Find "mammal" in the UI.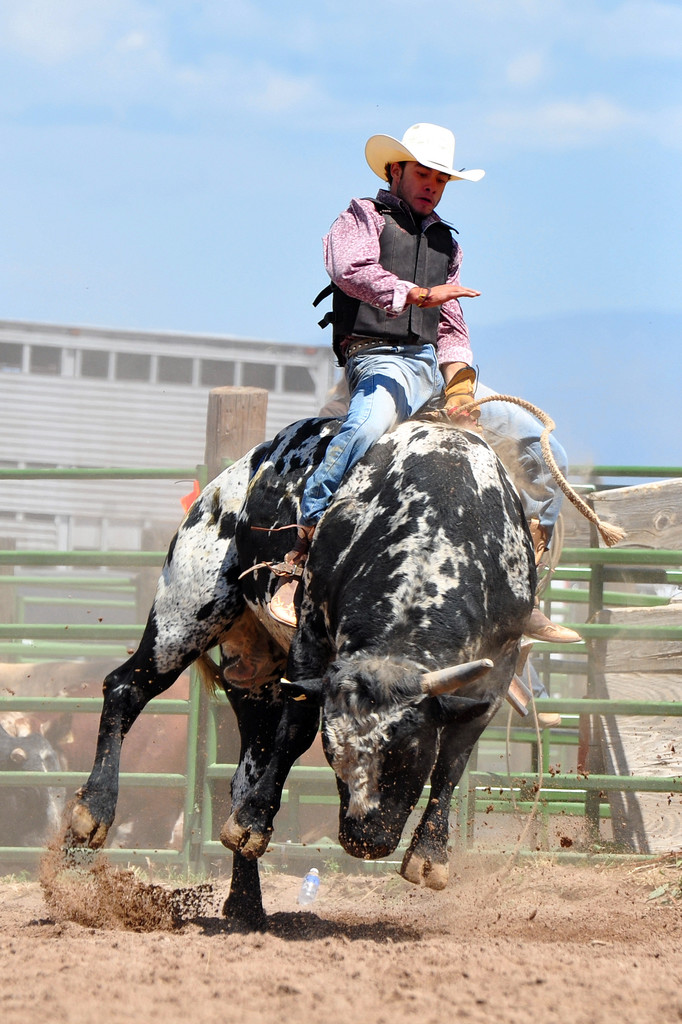
UI element at (0, 659, 213, 870).
